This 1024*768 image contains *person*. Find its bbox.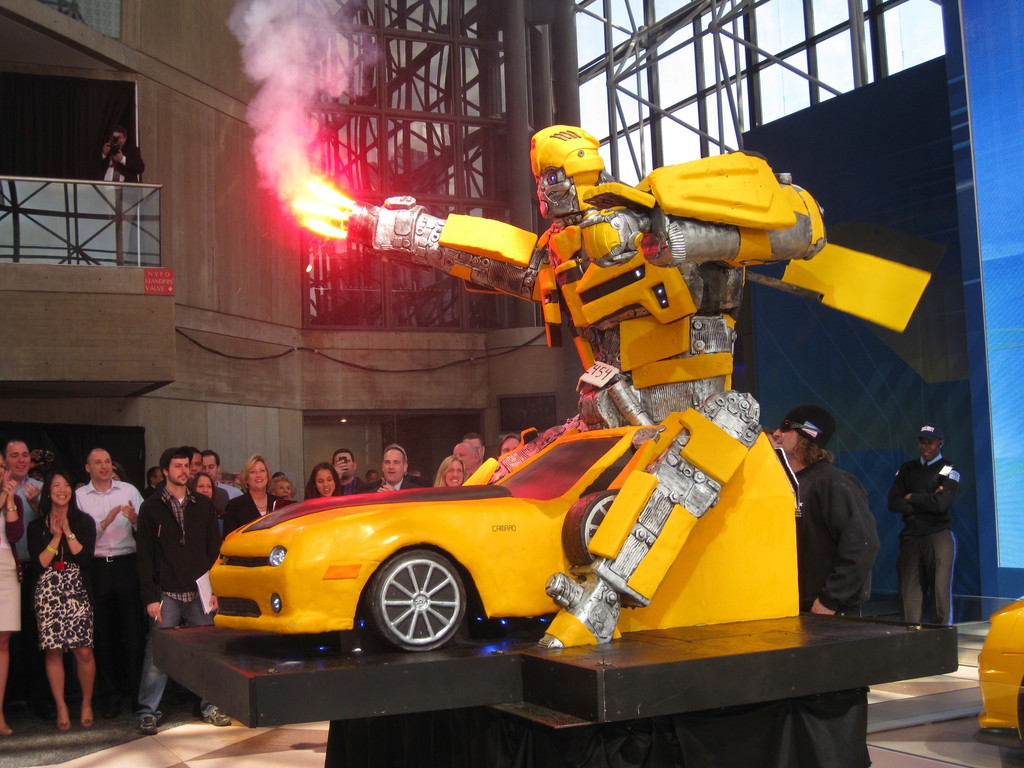
select_region(772, 408, 878, 767).
